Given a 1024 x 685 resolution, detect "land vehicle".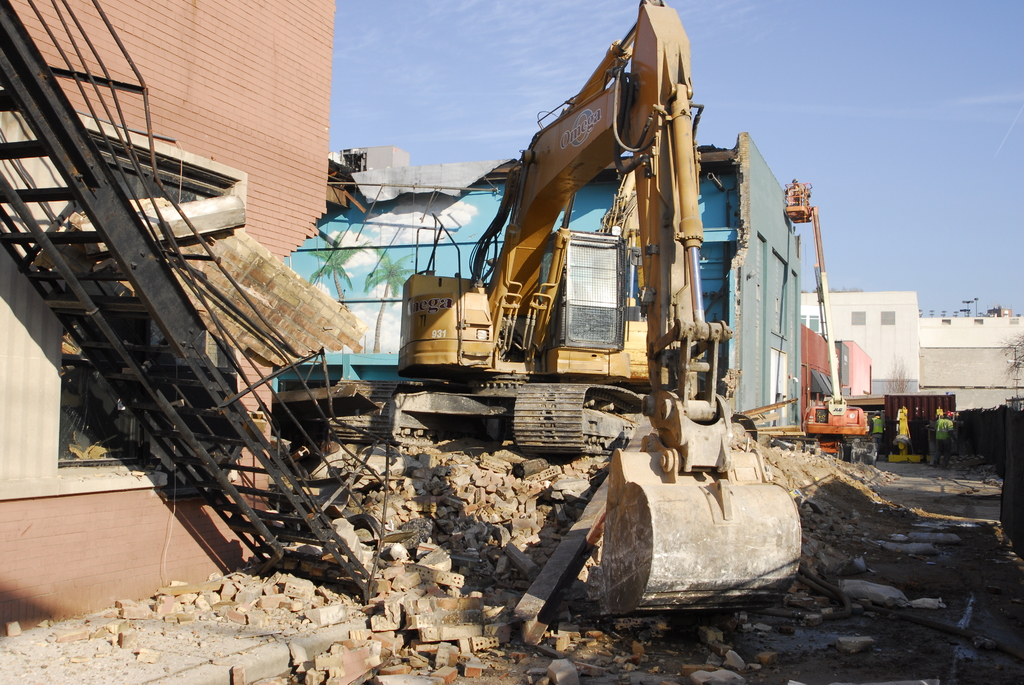
<bbox>780, 179, 871, 462</bbox>.
